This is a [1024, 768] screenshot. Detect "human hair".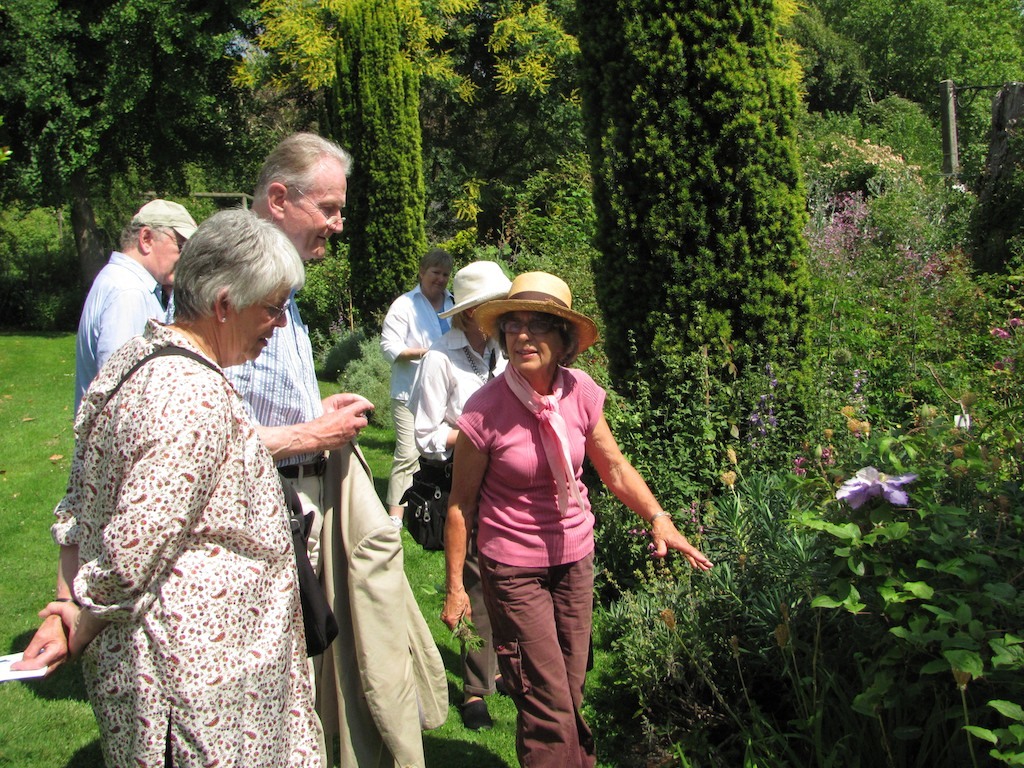
Rect(113, 220, 155, 247).
